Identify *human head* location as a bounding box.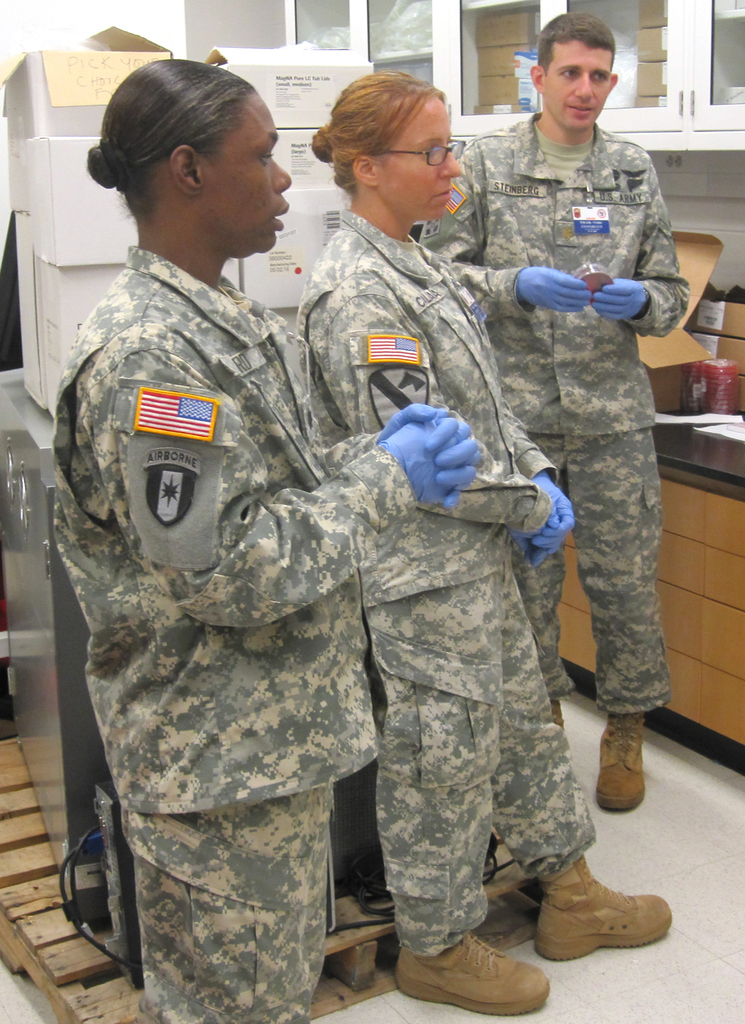
bbox=[79, 54, 291, 255].
